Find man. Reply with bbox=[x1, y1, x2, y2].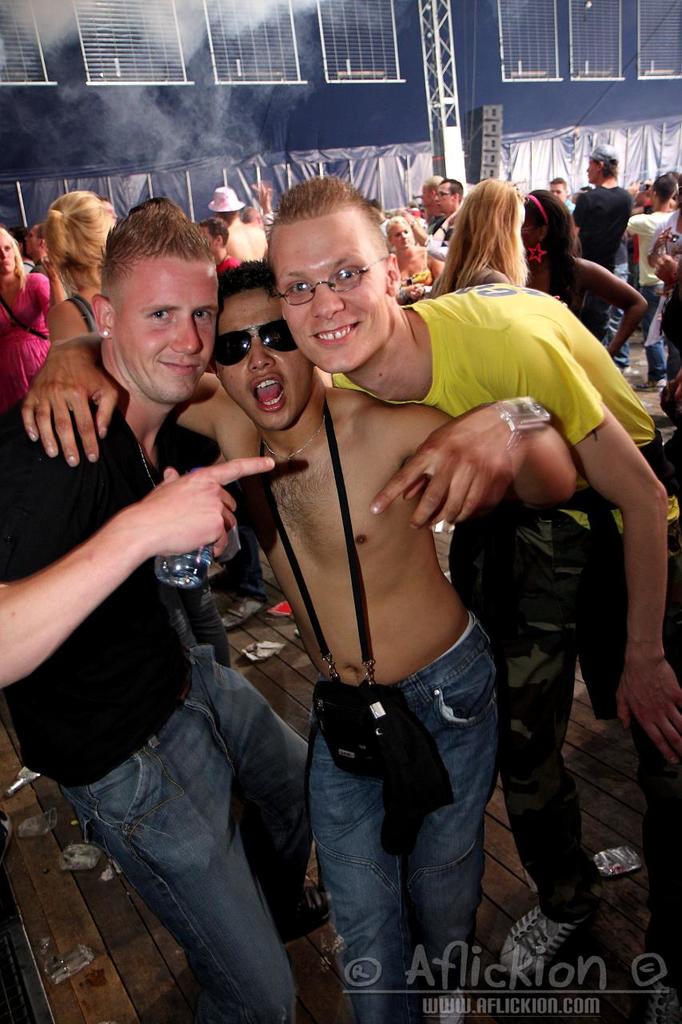
bbox=[419, 170, 442, 213].
